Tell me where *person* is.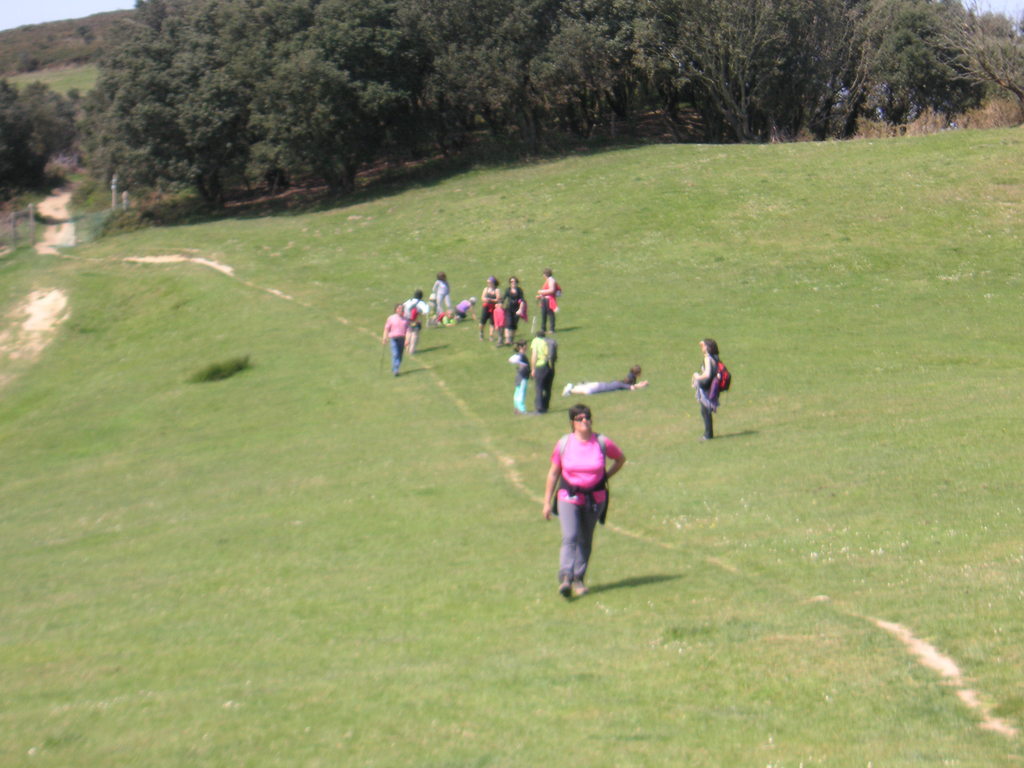
*person* is at bbox=[529, 326, 559, 412].
